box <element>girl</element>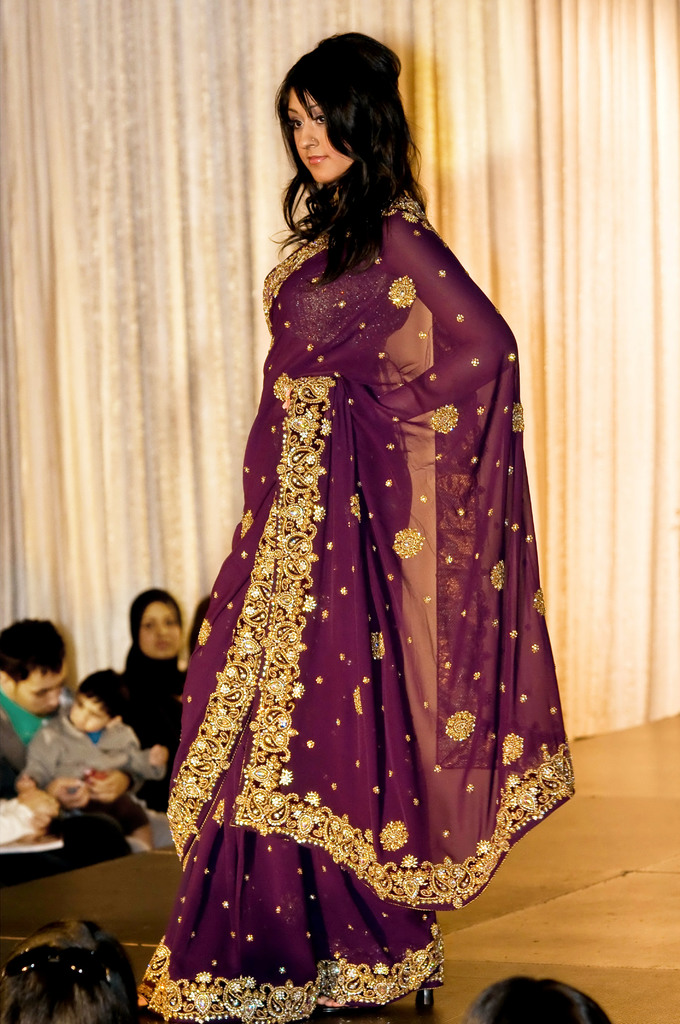
133:29:574:1023
